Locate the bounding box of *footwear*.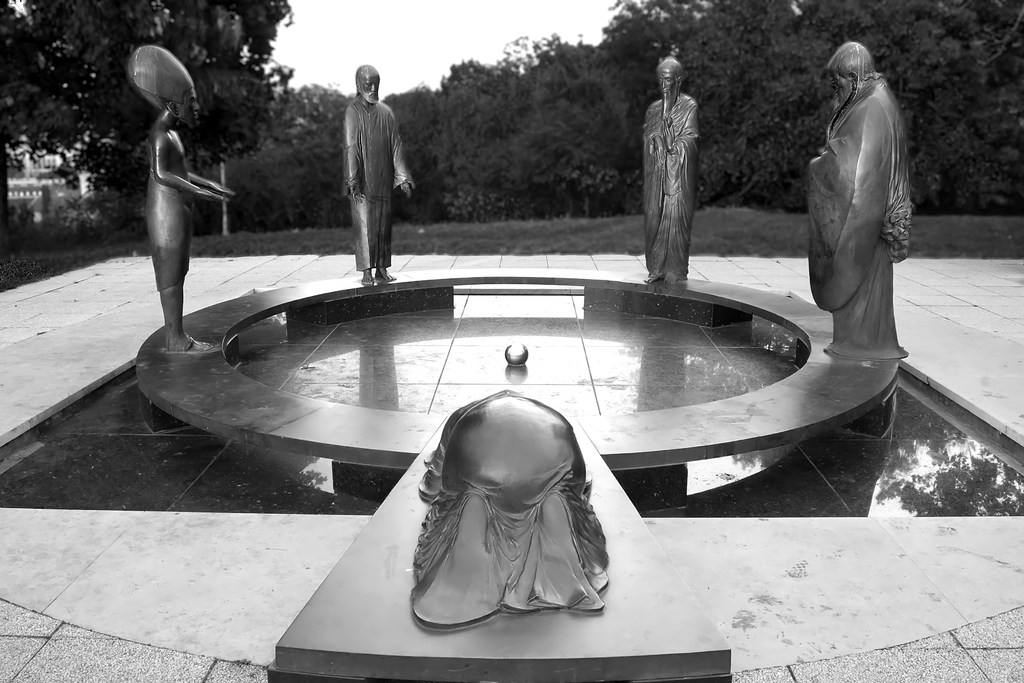
Bounding box: <bbox>164, 336, 218, 354</bbox>.
